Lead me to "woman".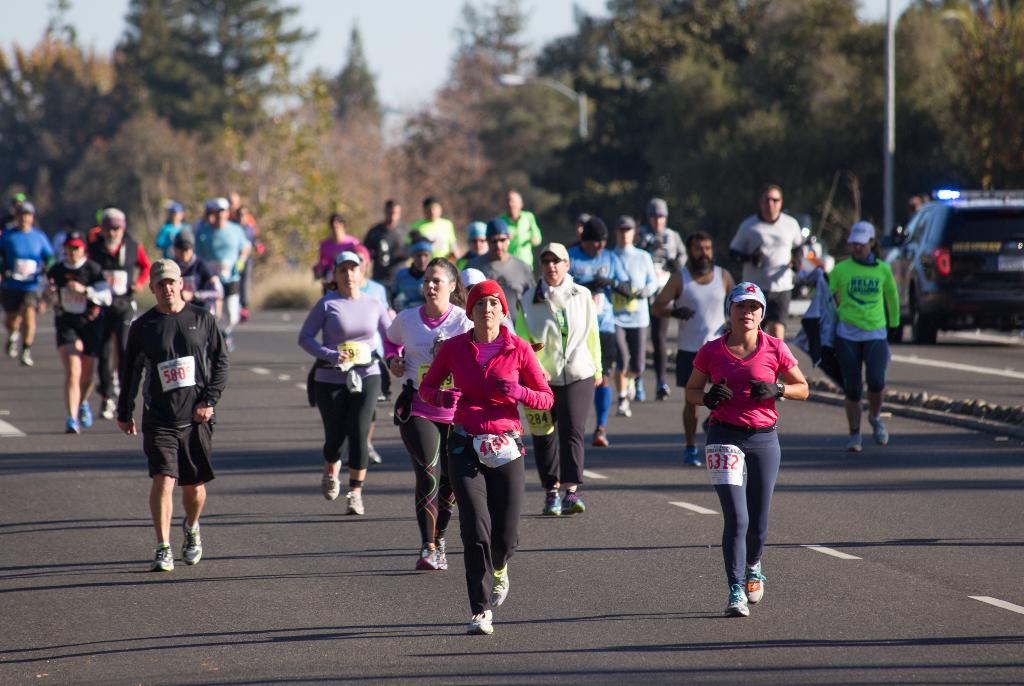
Lead to 417, 280, 548, 632.
